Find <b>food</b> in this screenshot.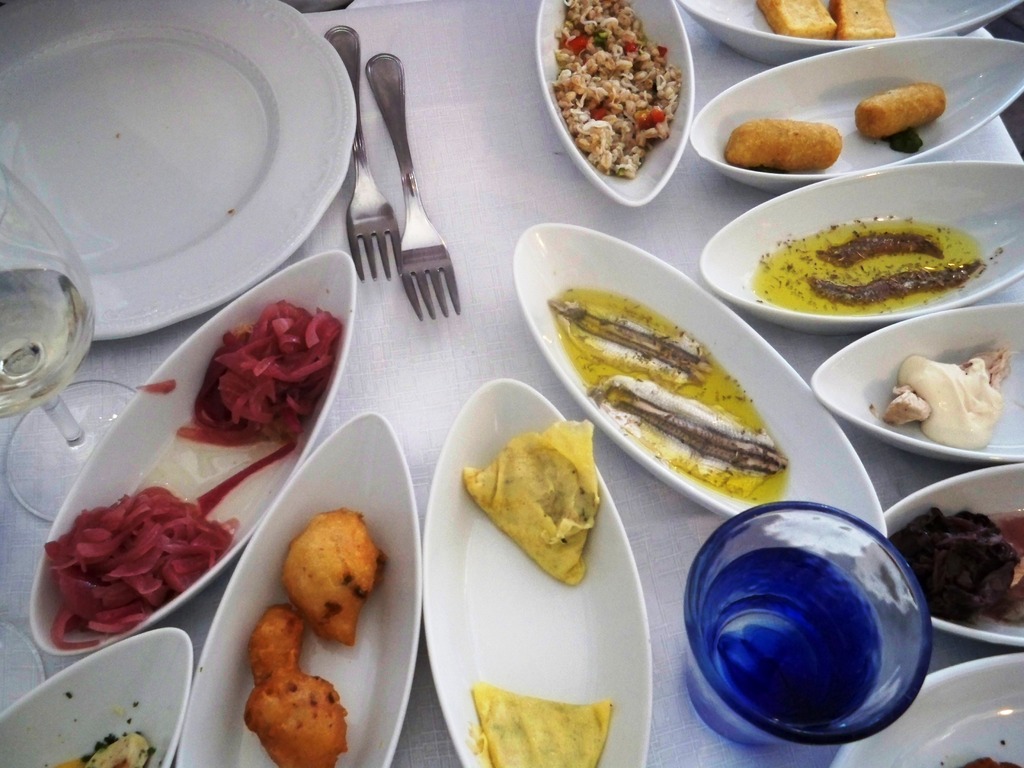
The bounding box for <b>food</b> is <bbox>46, 699, 160, 767</bbox>.
